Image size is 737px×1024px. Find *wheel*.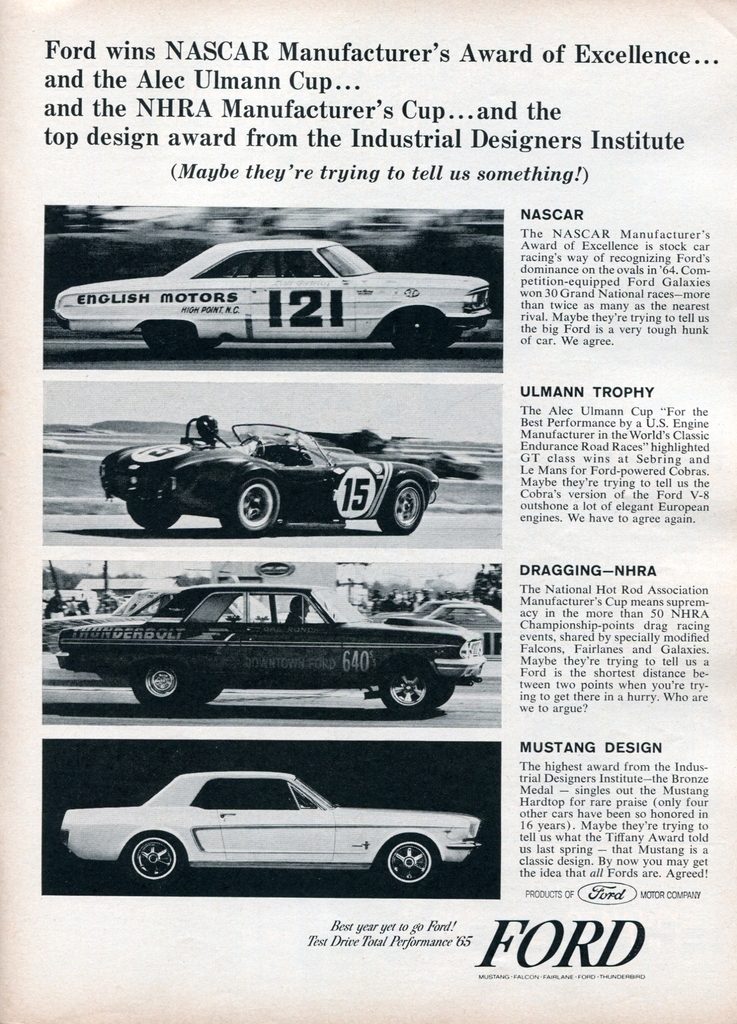
[240,436,265,459].
